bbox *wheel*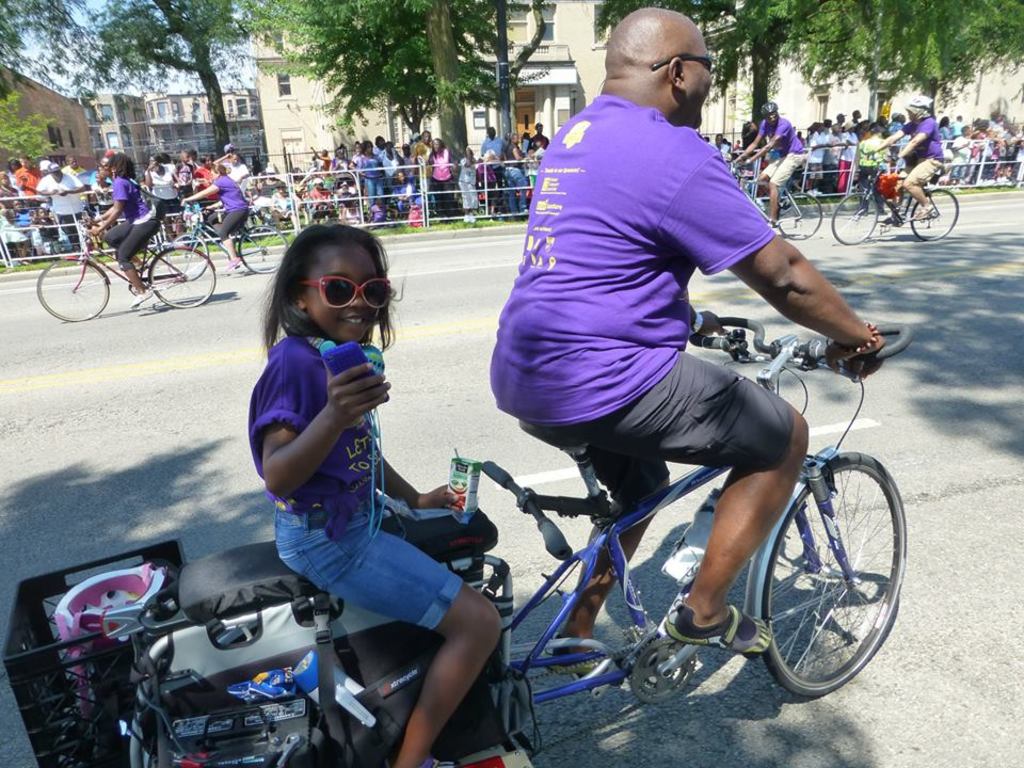
{"x1": 828, "y1": 189, "x2": 882, "y2": 249}
